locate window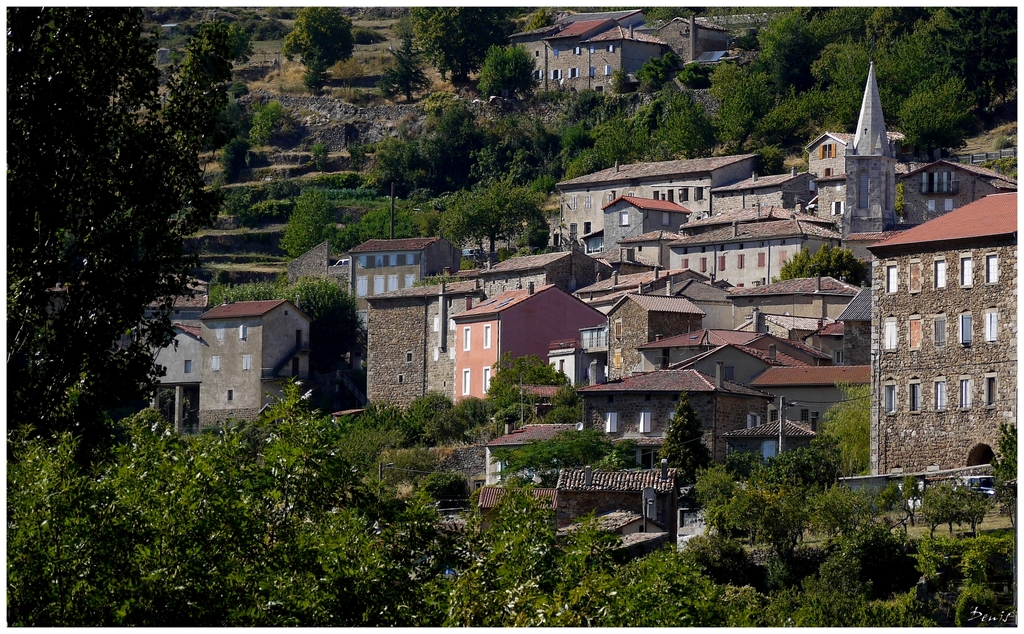
[left=211, top=359, right=223, bottom=372]
